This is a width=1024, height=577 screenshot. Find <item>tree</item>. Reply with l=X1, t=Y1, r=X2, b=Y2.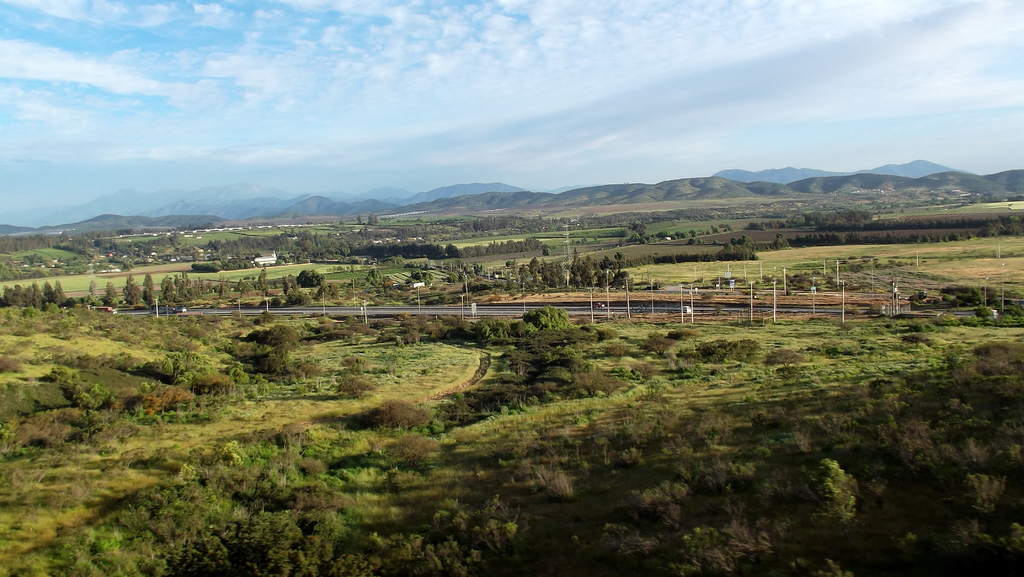
l=120, t=272, r=143, b=300.
